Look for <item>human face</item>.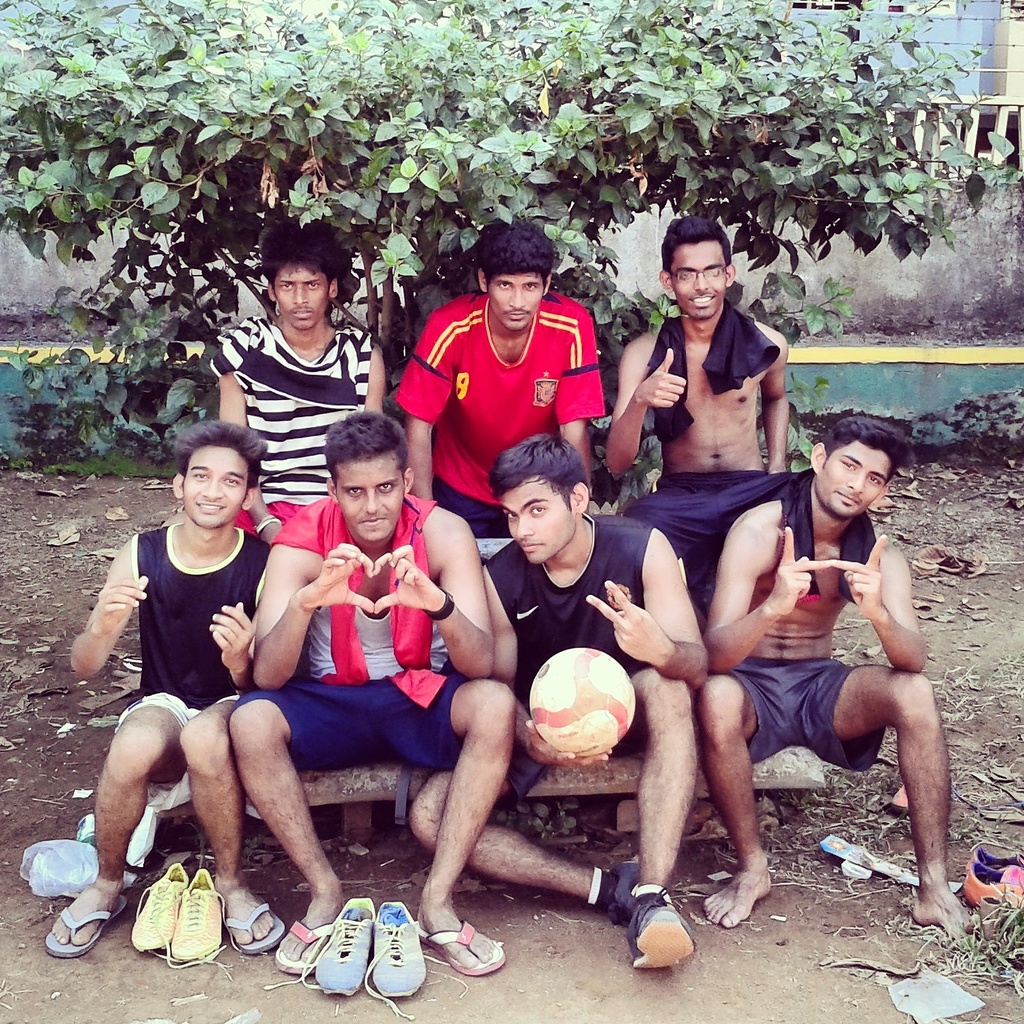
Found: <bbox>671, 243, 725, 317</bbox>.
